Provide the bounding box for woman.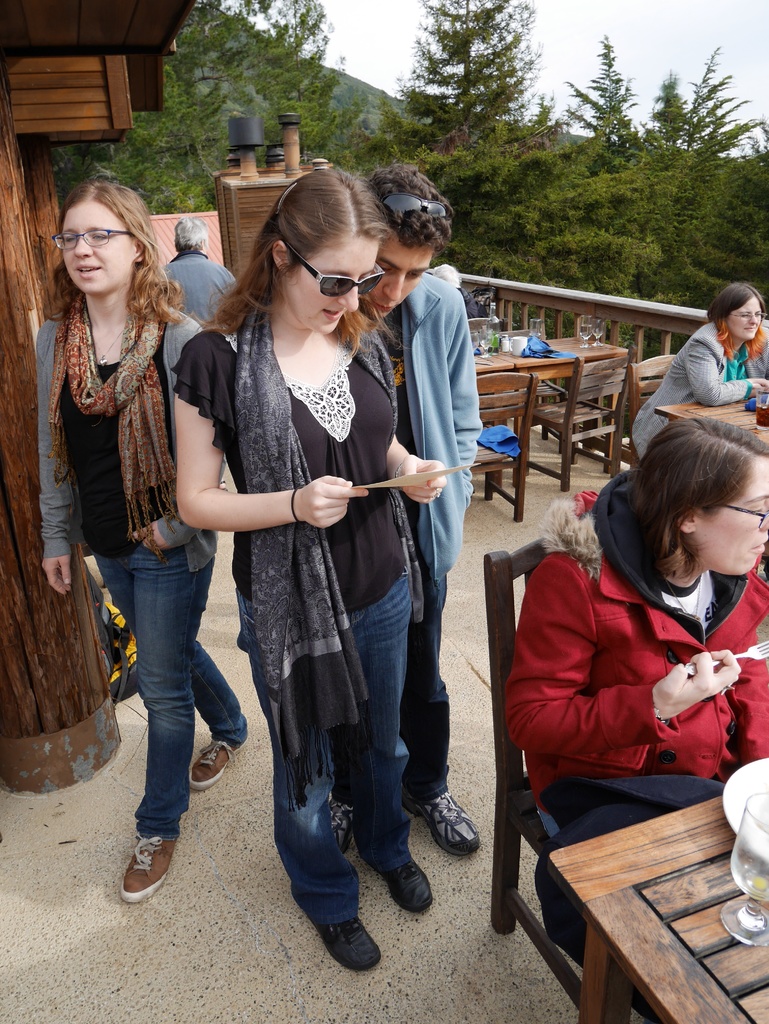
box=[506, 417, 768, 1023].
